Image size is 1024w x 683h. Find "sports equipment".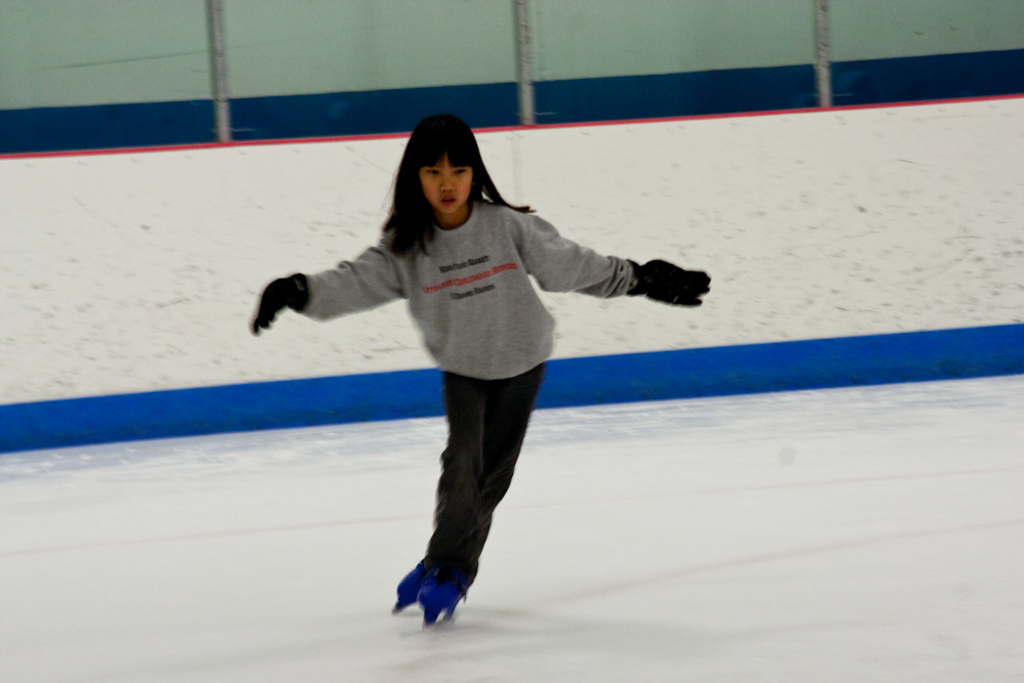
x1=389 y1=558 x2=438 y2=614.
